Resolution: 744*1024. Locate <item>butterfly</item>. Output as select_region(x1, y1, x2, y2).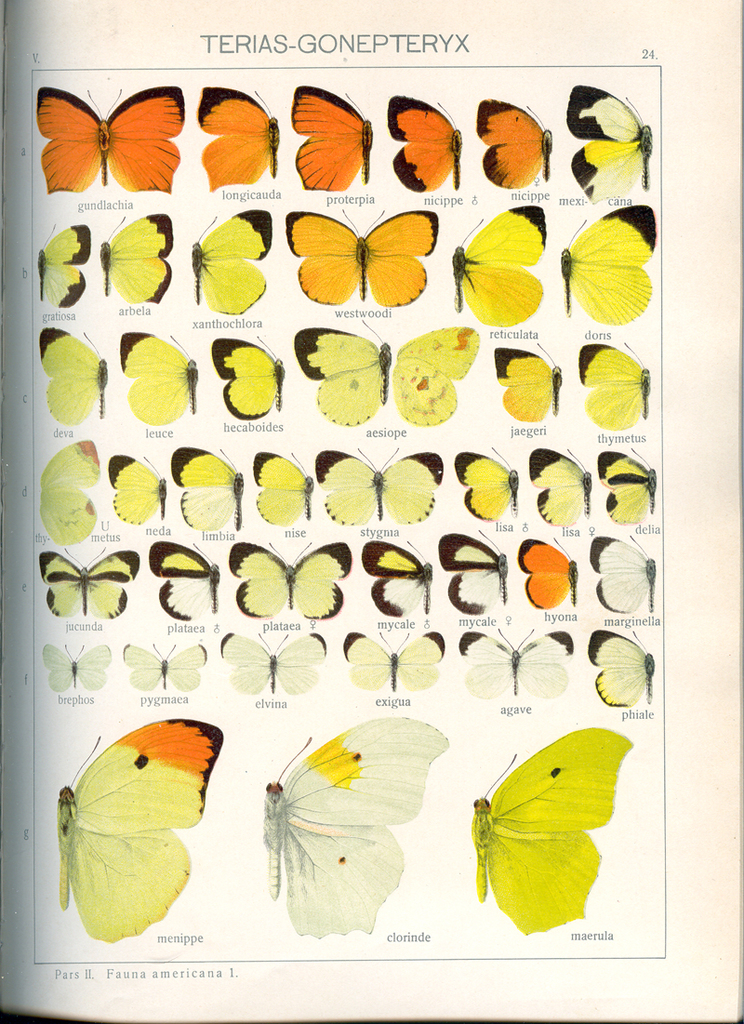
select_region(164, 438, 250, 537).
